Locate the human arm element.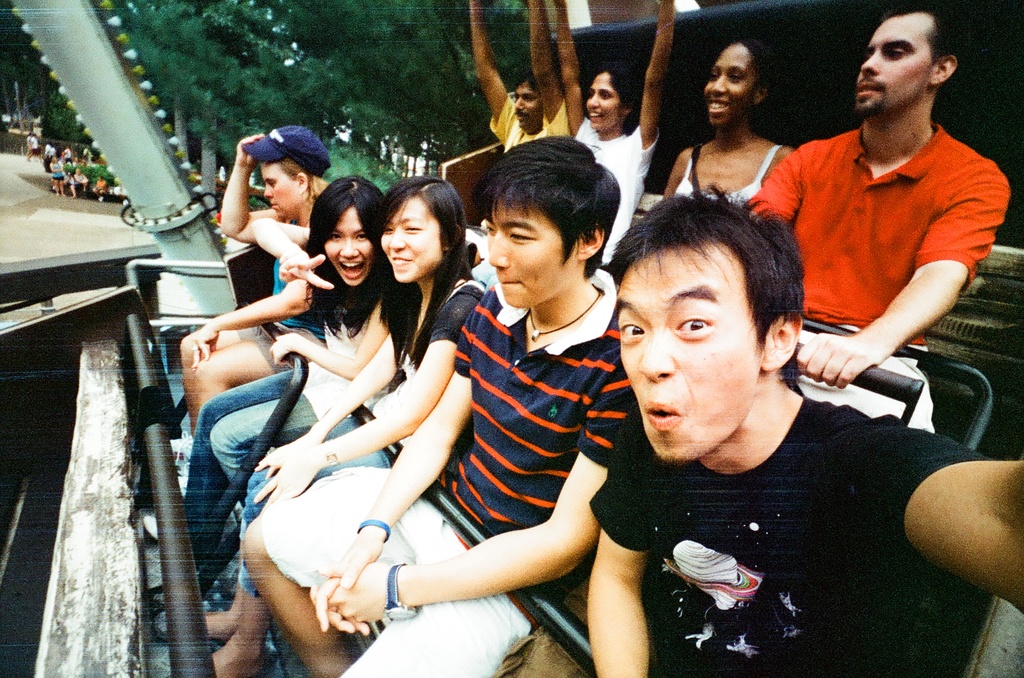
Element bbox: (278, 298, 385, 379).
